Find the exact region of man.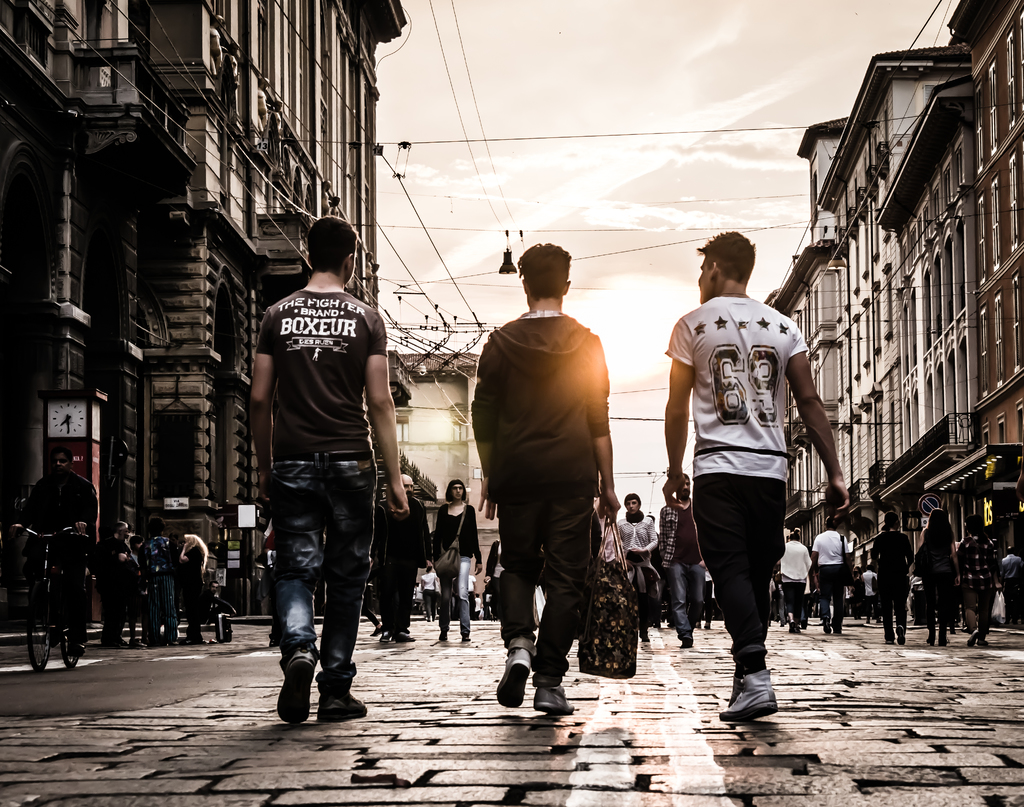
Exact region: [x1=808, y1=518, x2=849, y2=635].
